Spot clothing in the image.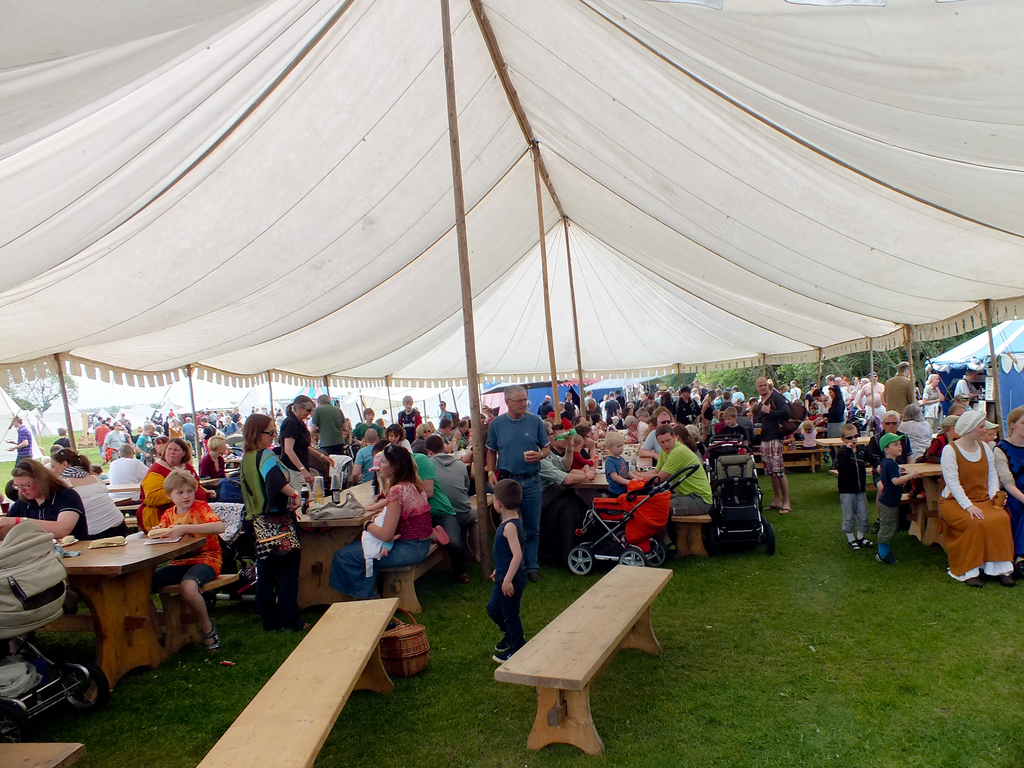
clothing found at region(160, 490, 227, 592).
